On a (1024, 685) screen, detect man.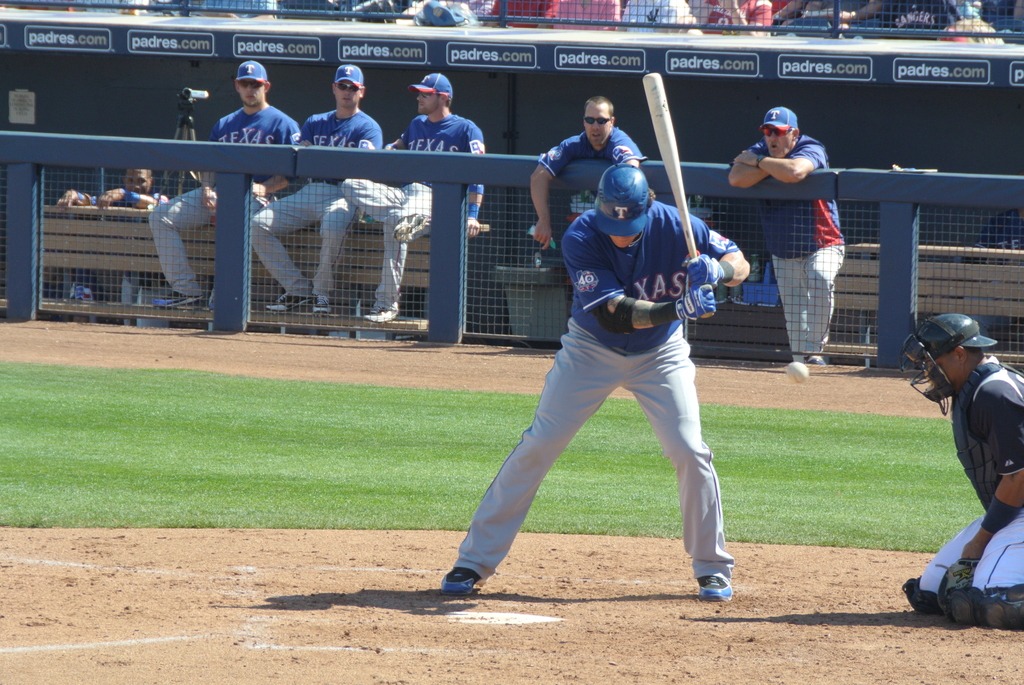
252, 60, 388, 315.
